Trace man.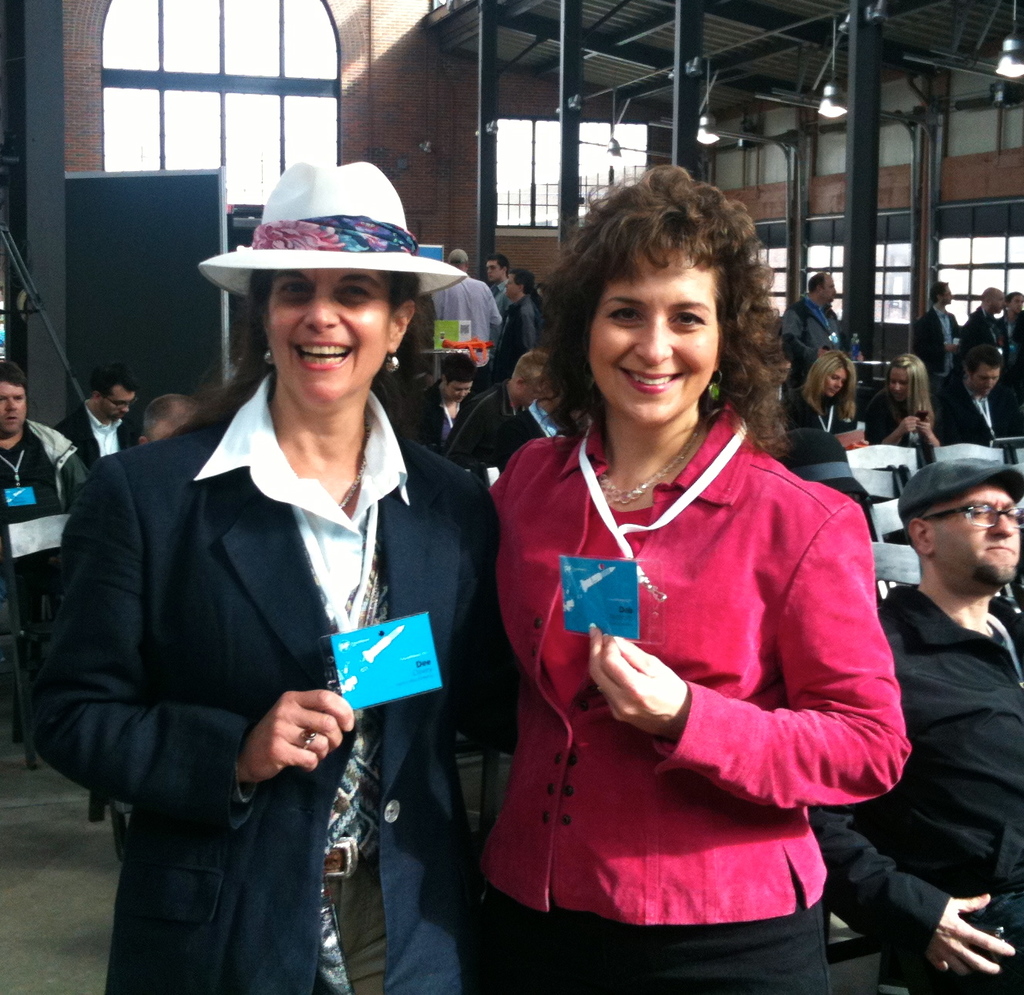
Traced to left=778, top=264, right=850, bottom=389.
